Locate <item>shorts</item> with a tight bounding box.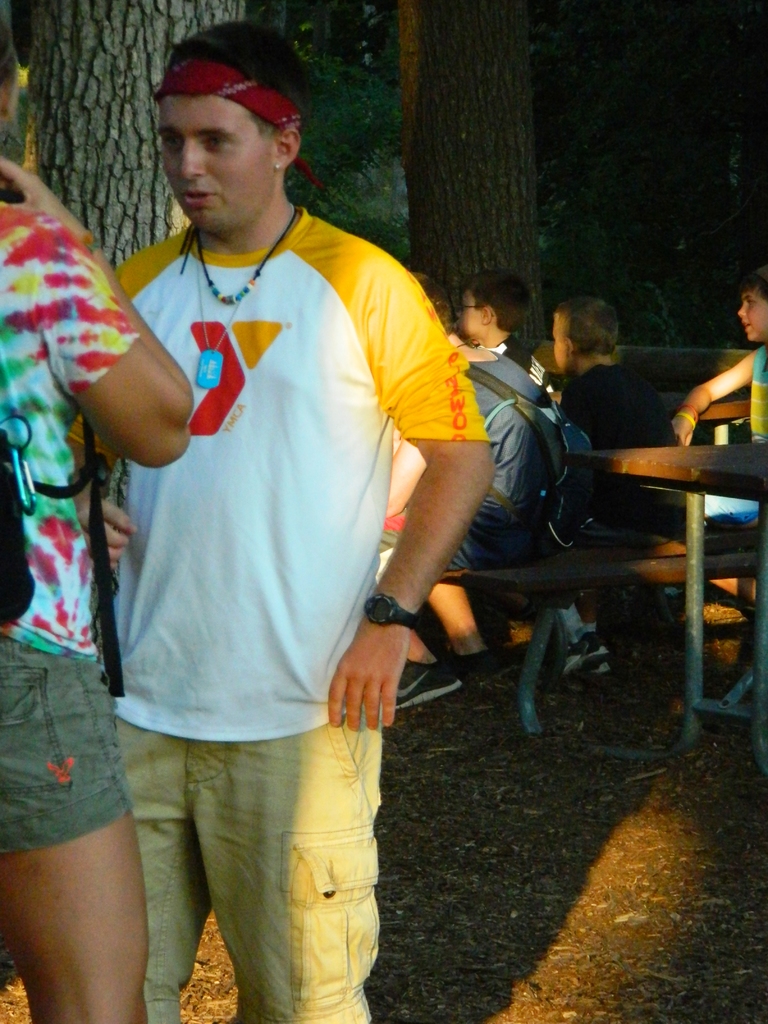
pyautogui.locateOnScreen(419, 508, 522, 593).
